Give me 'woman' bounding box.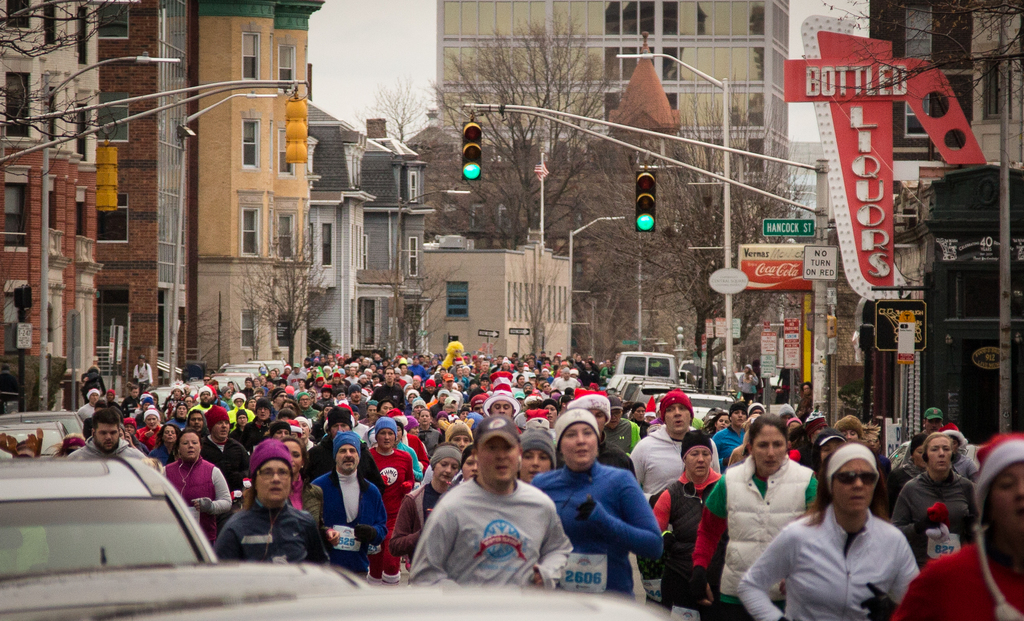
detection(764, 430, 931, 620).
